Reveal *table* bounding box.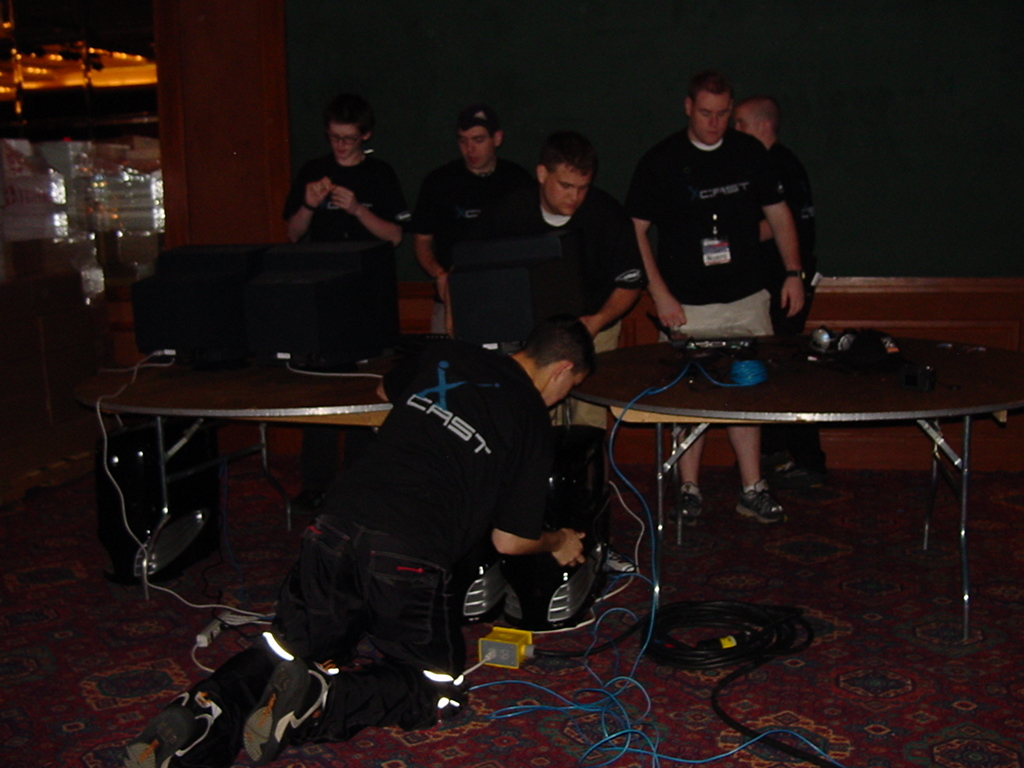
Revealed: 577,313,1017,614.
